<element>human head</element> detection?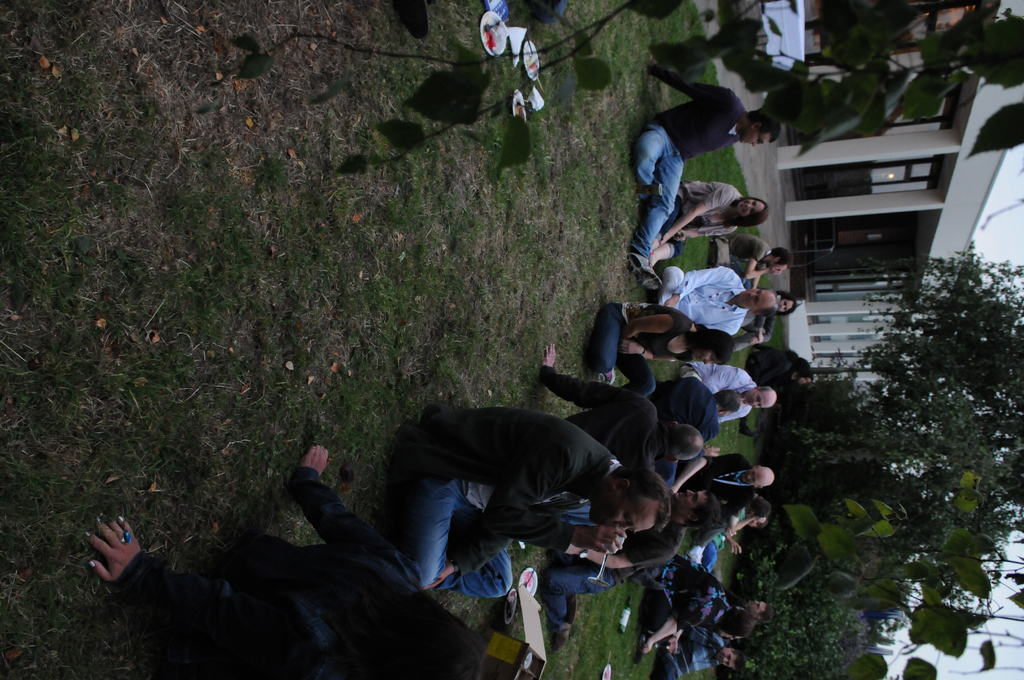
l=795, t=368, r=819, b=383
